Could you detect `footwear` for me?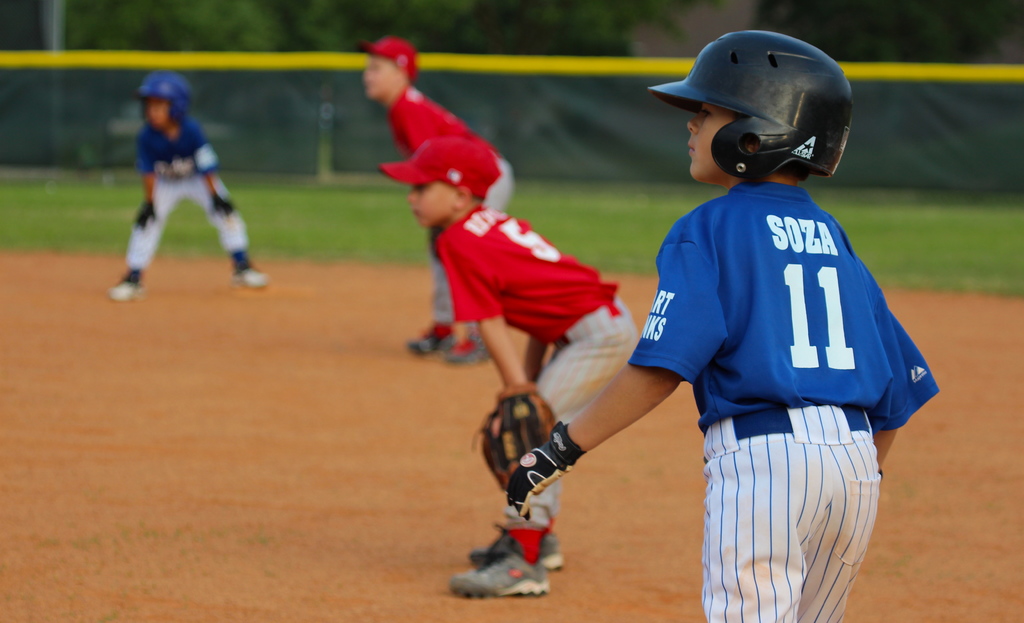
Detection result: [left=111, top=279, right=145, bottom=303].
